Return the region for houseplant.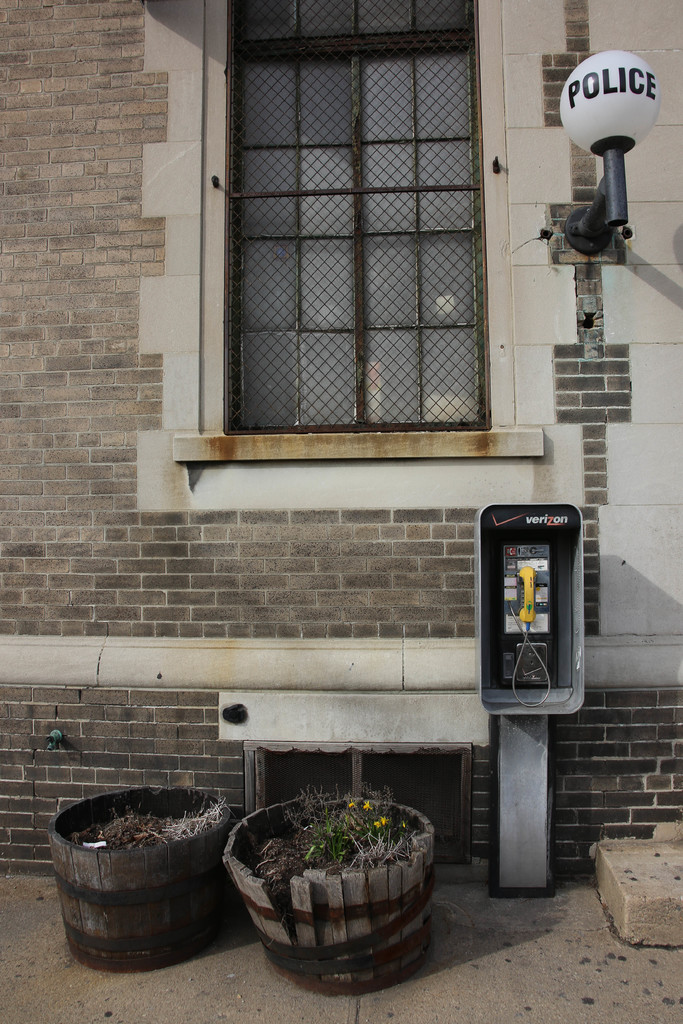
detection(50, 779, 236, 970).
